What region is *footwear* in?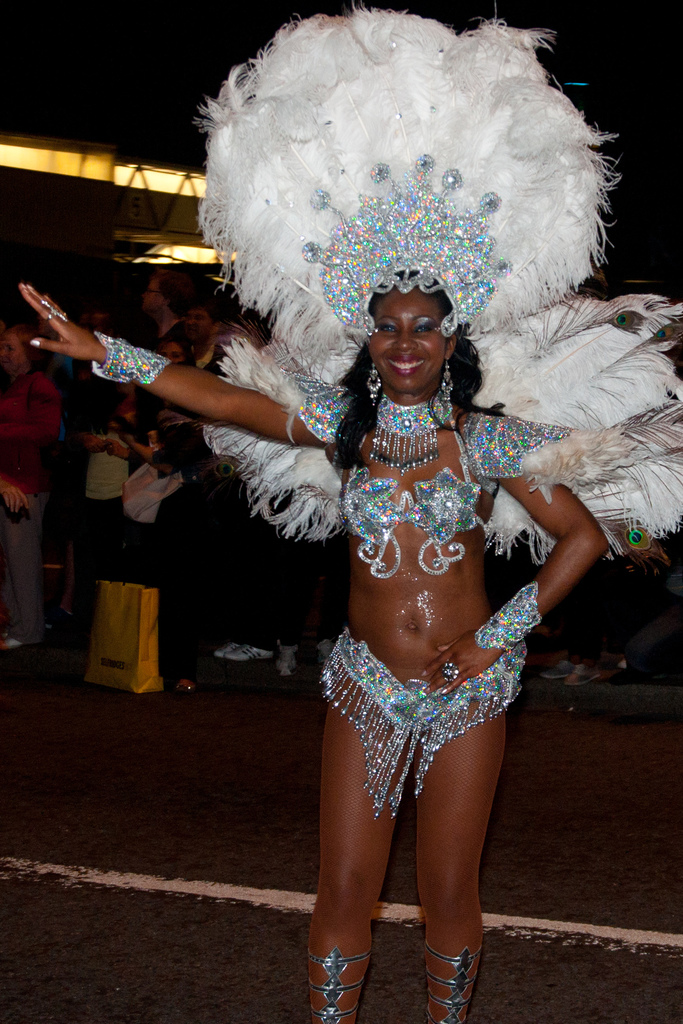
Rect(273, 644, 299, 676).
